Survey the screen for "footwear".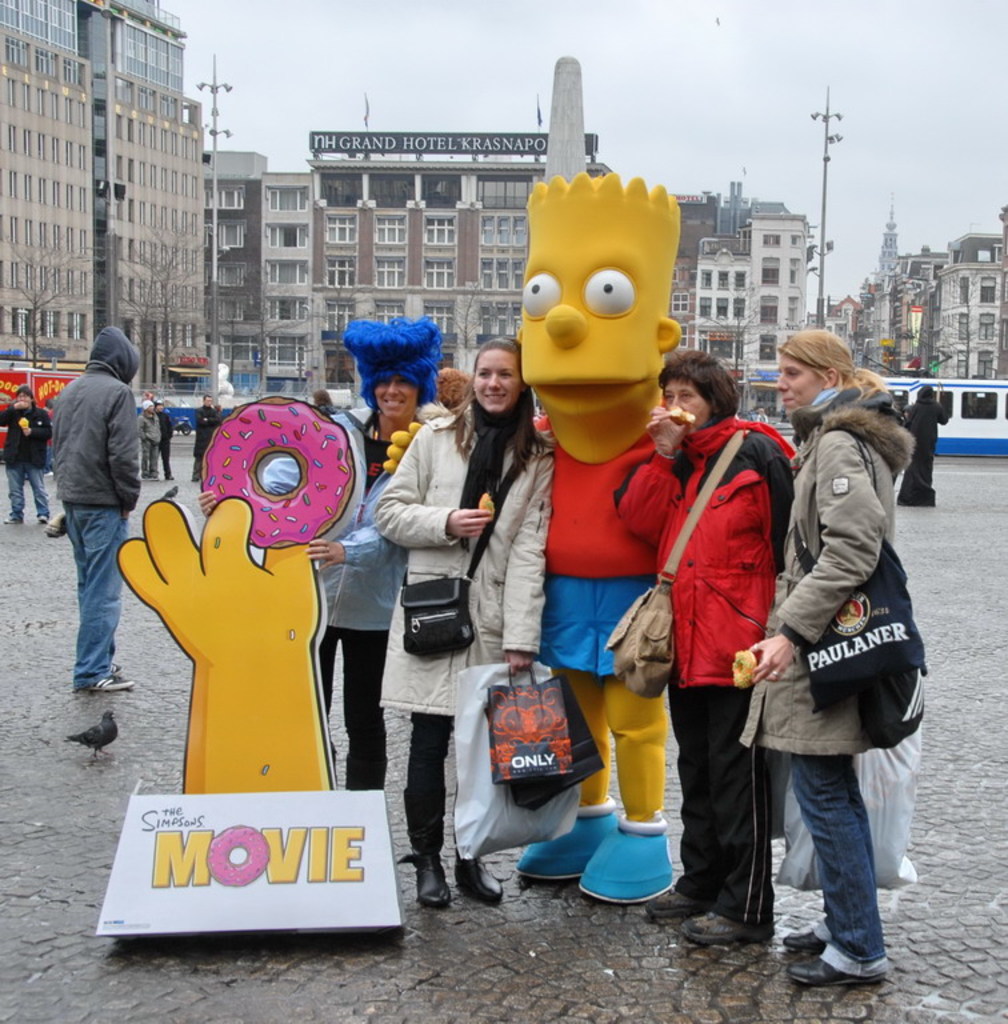
Survey found: l=109, t=656, r=127, b=673.
